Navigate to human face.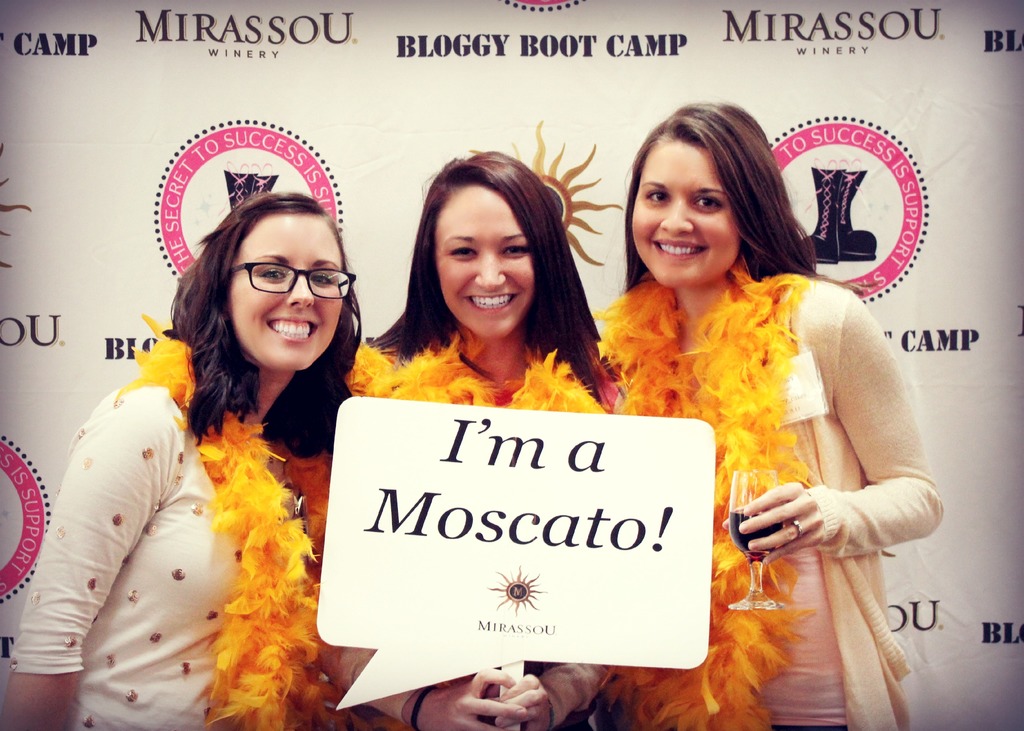
Navigation target: locate(630, 146, 739, 291).
